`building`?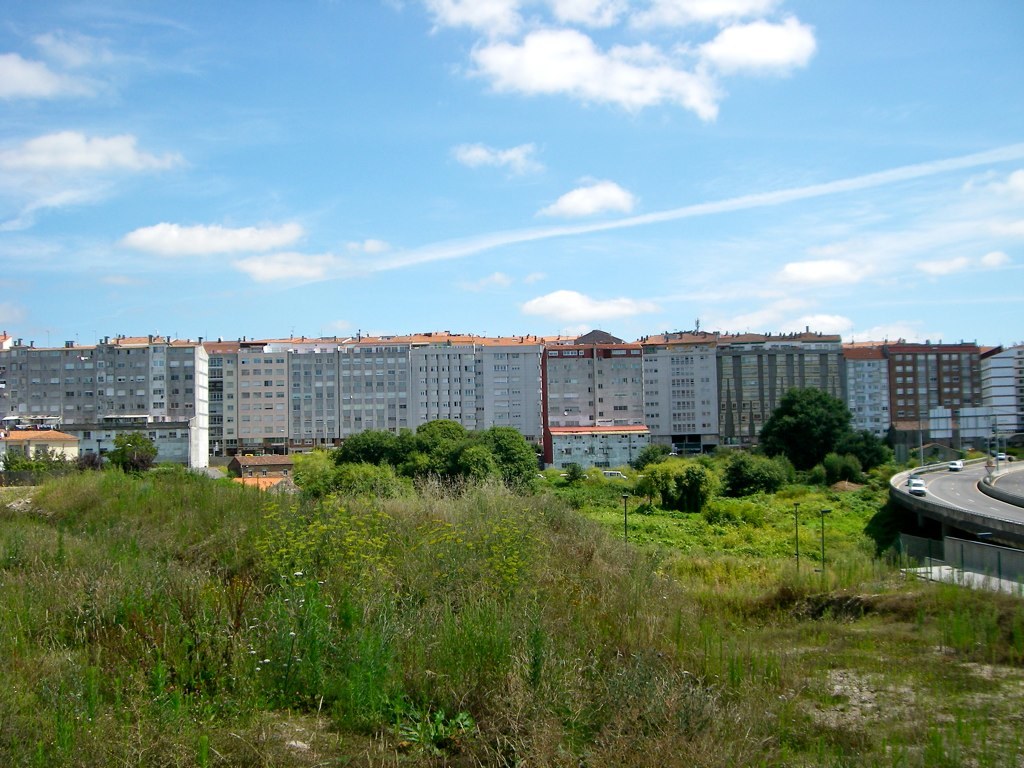
407 340 467 432
